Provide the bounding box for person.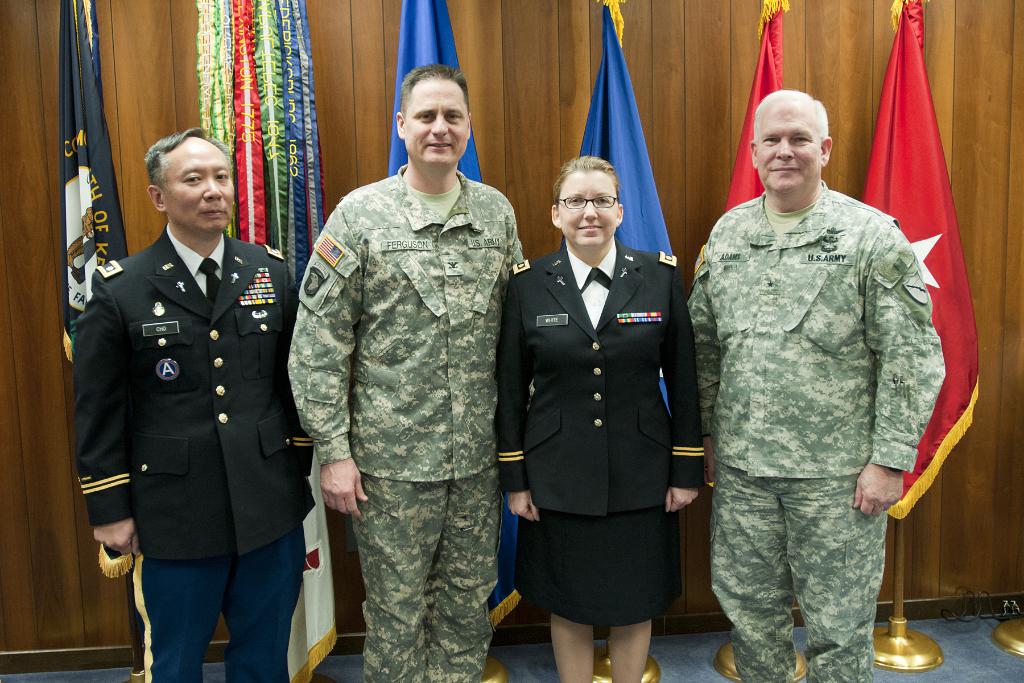
[287,62,526,682].
